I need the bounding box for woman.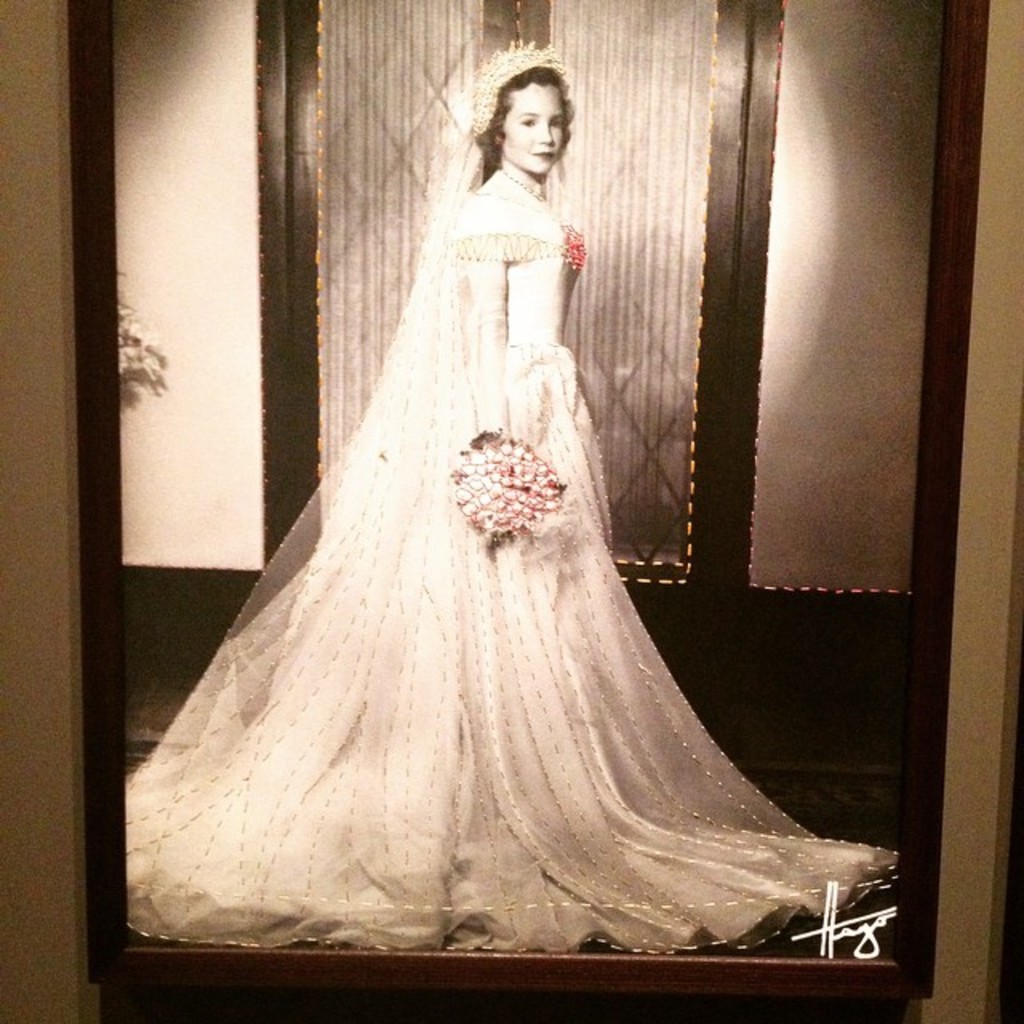
Here it is: BBox(117, 42, 901, 960).
